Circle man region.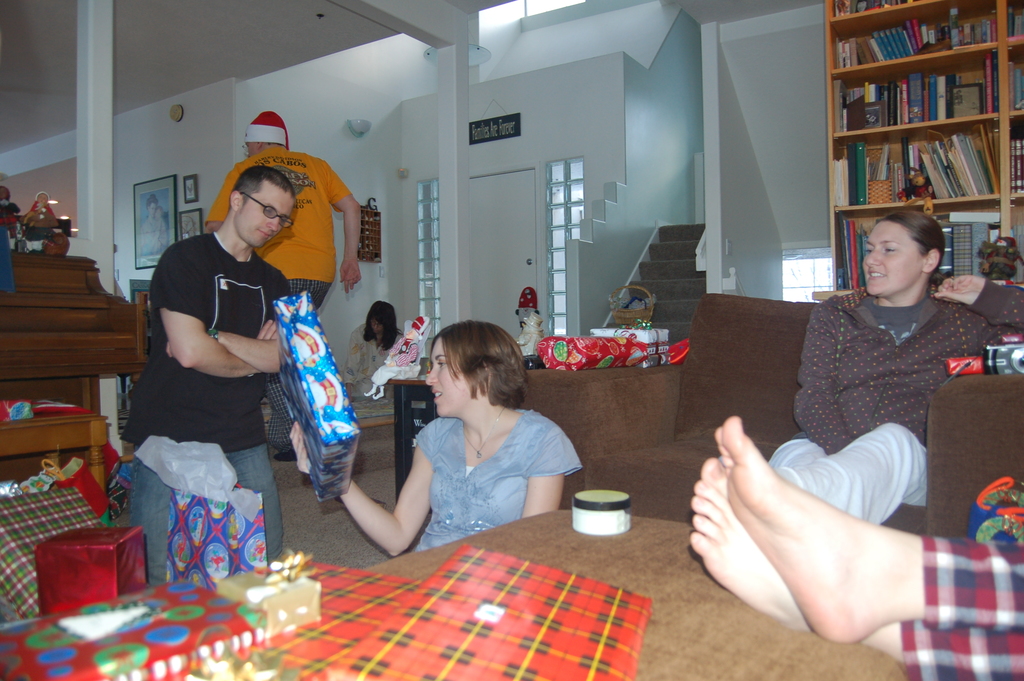
Region: bbox=(117, 163, 311, 590).
